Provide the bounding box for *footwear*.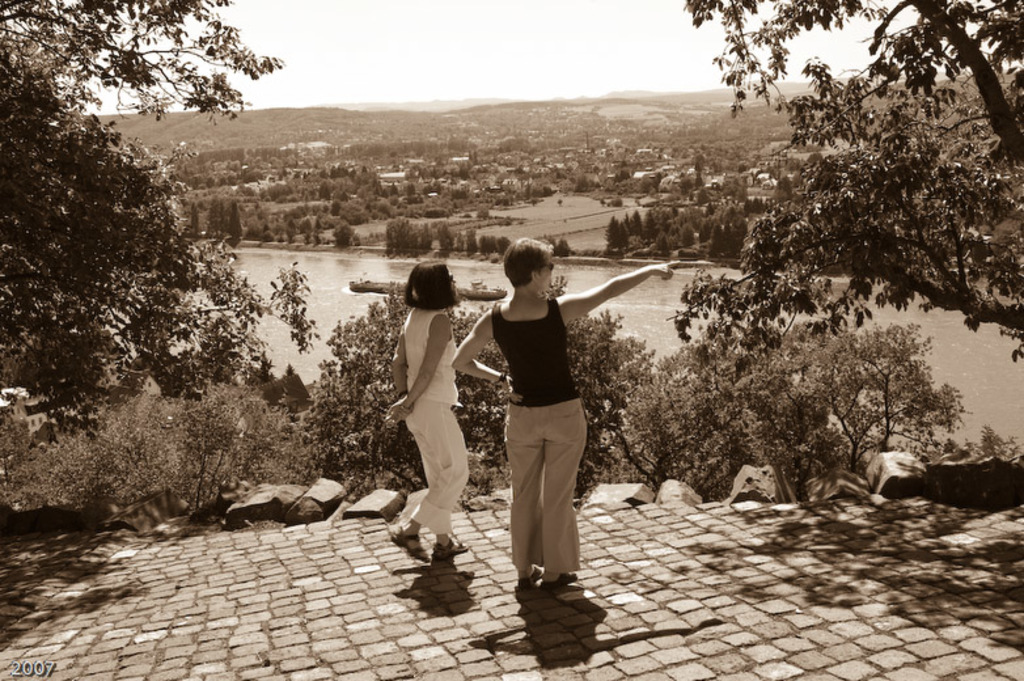
l=386, t=503, r=460, b=566.
